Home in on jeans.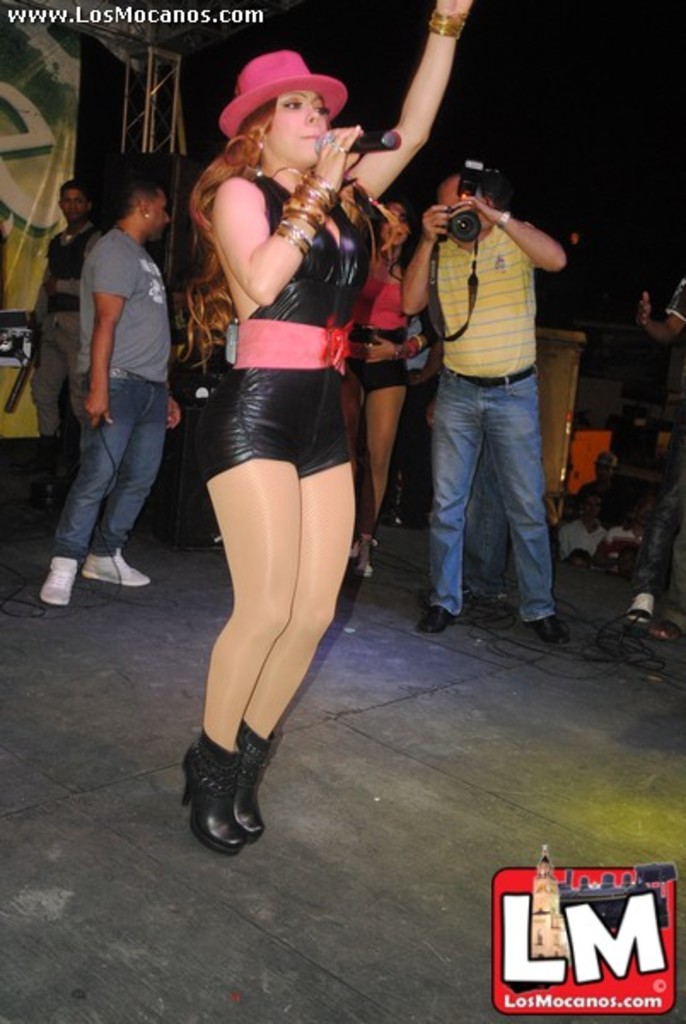
Homed in at 420:353:556:626.
